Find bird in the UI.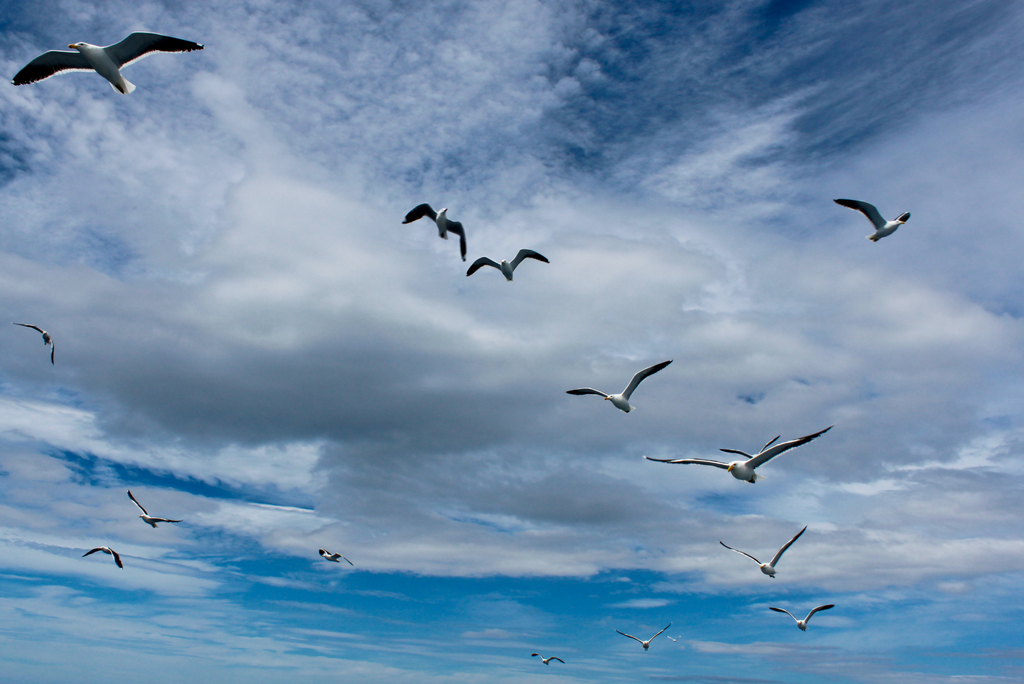
UI element at (714, 526, 805, 578).
